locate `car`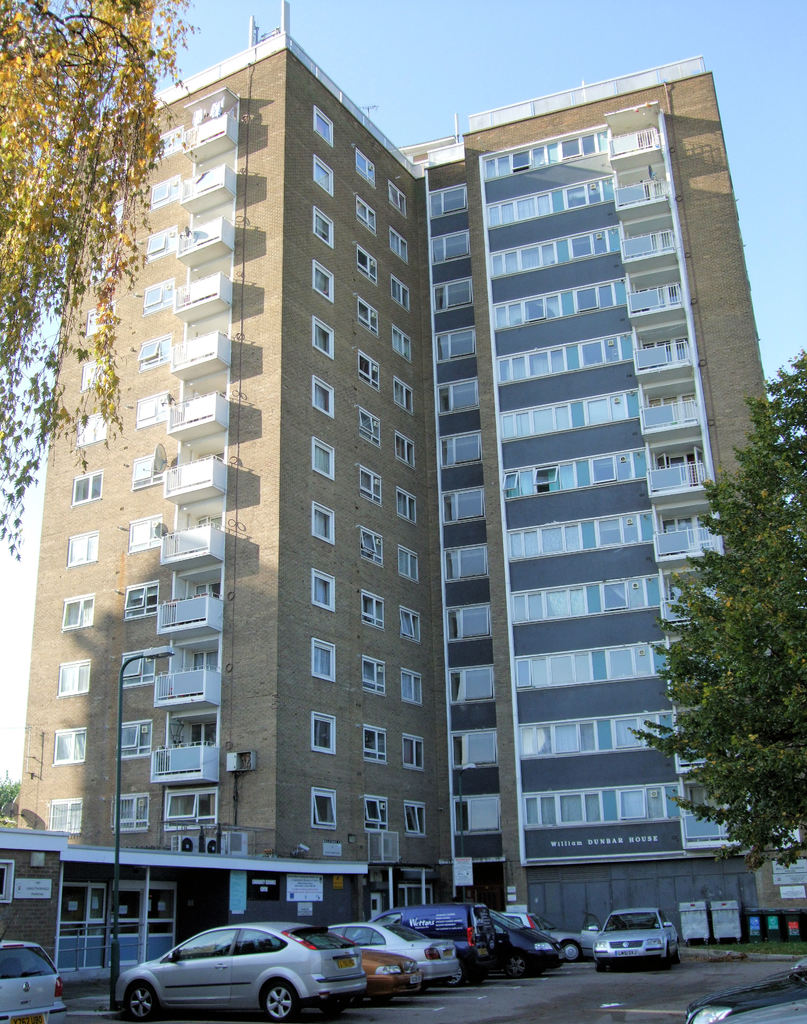
select_region(0, 927, 67, 1023)
